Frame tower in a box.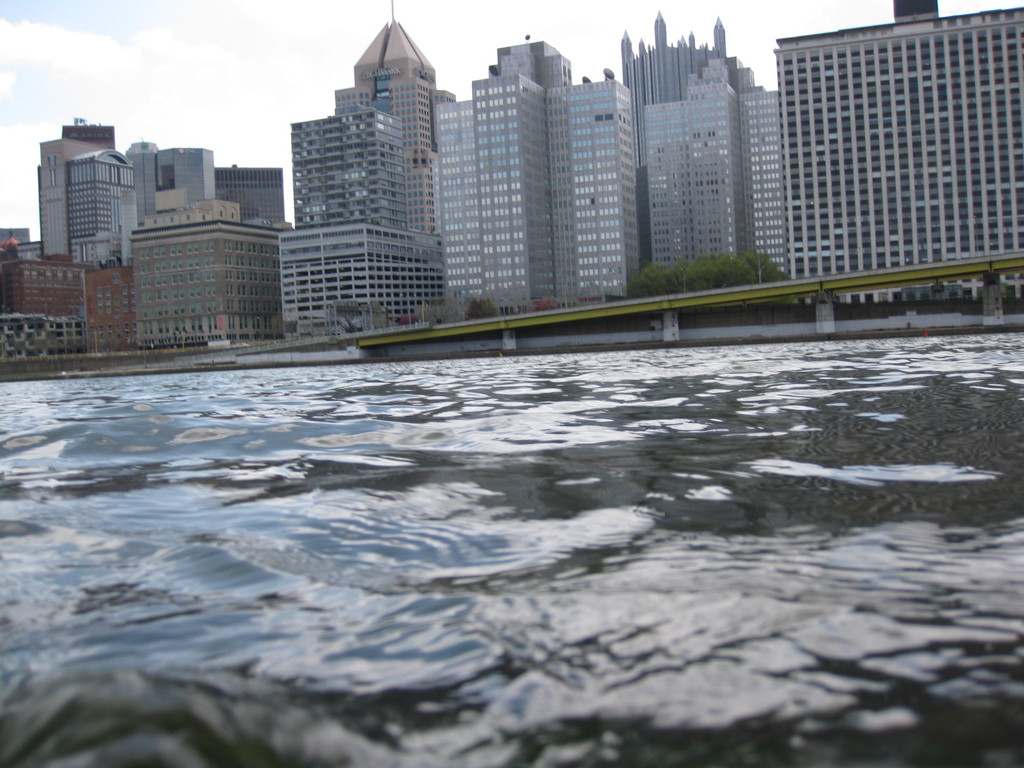
bbox=(282, 120, 399, 229).
